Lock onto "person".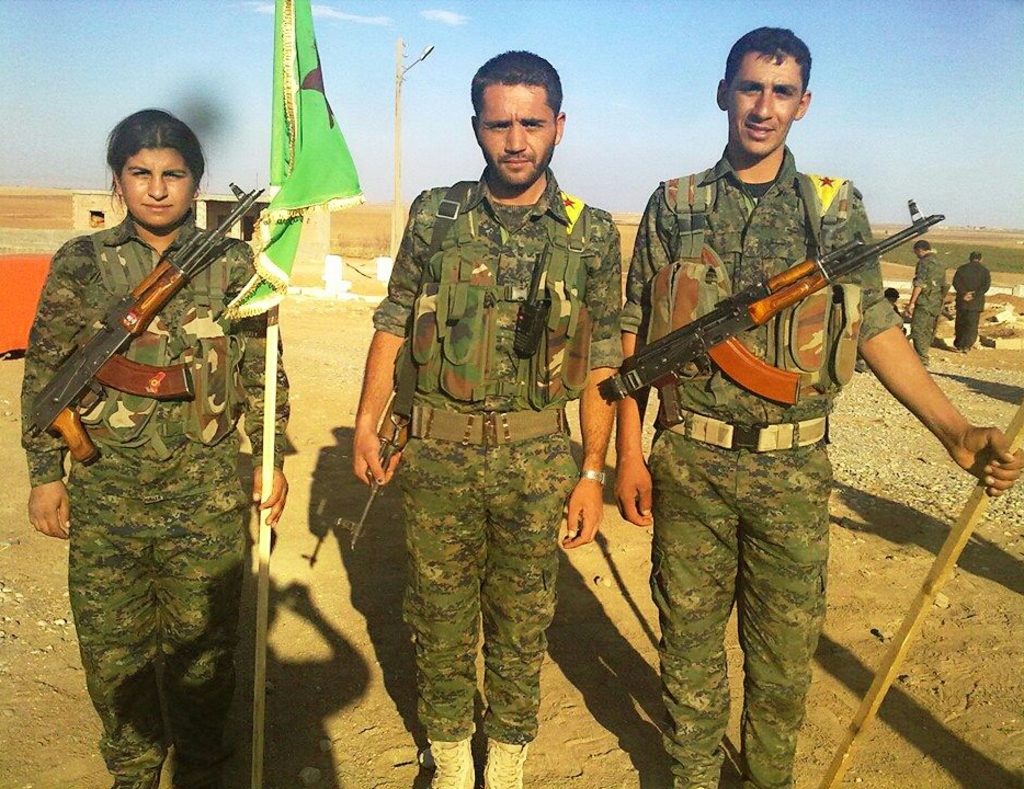
Locked: x1=15, y1=110, x2=292, y2=788.
